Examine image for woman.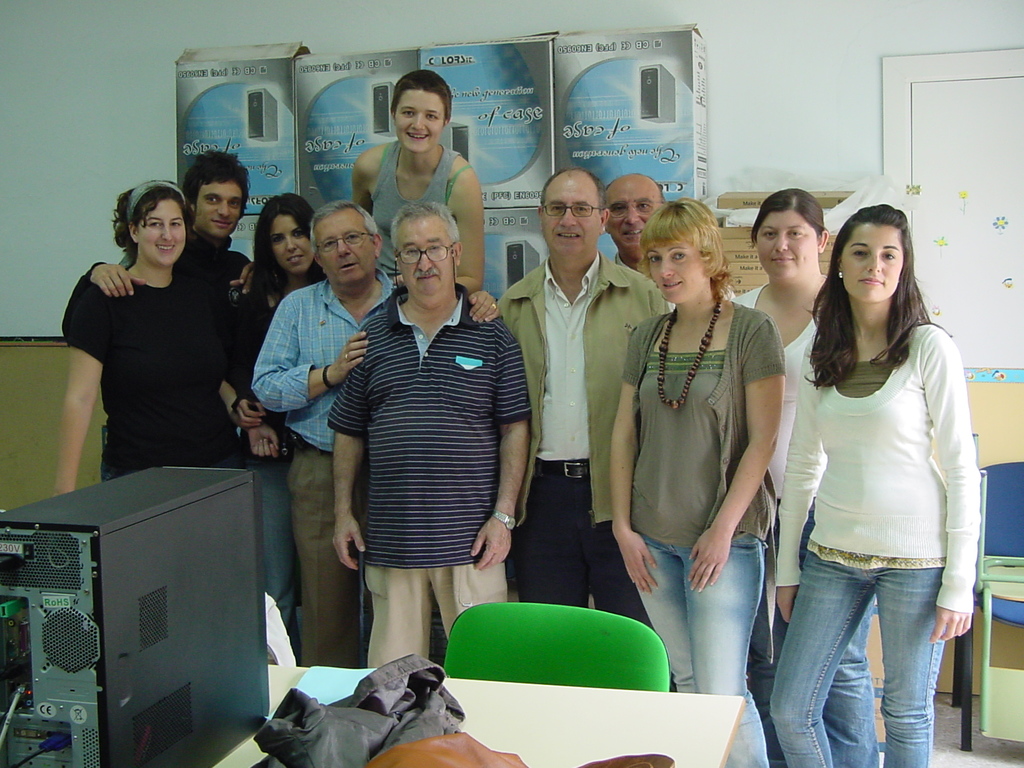
Examination result: box(724, 181, 879, 767).
